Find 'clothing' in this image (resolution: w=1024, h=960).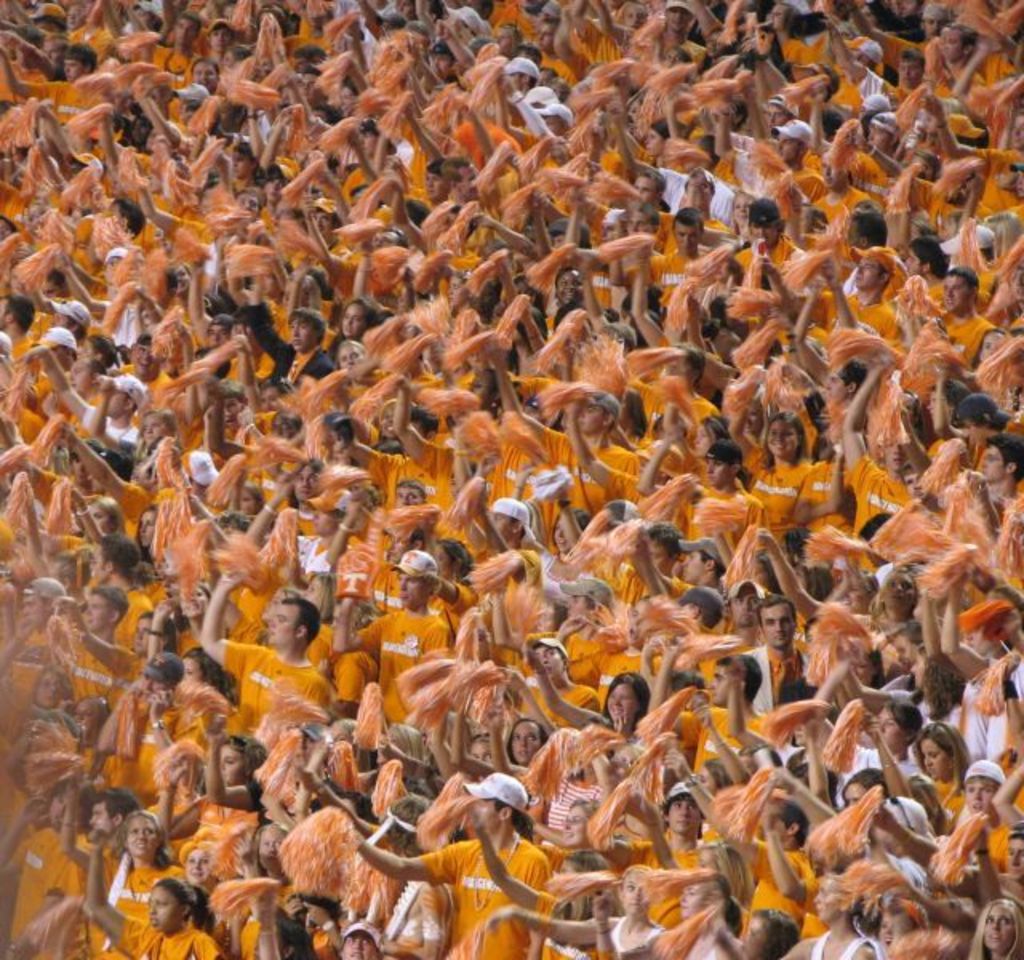
(x1=96, y1=864, x2=190, y2=957).
